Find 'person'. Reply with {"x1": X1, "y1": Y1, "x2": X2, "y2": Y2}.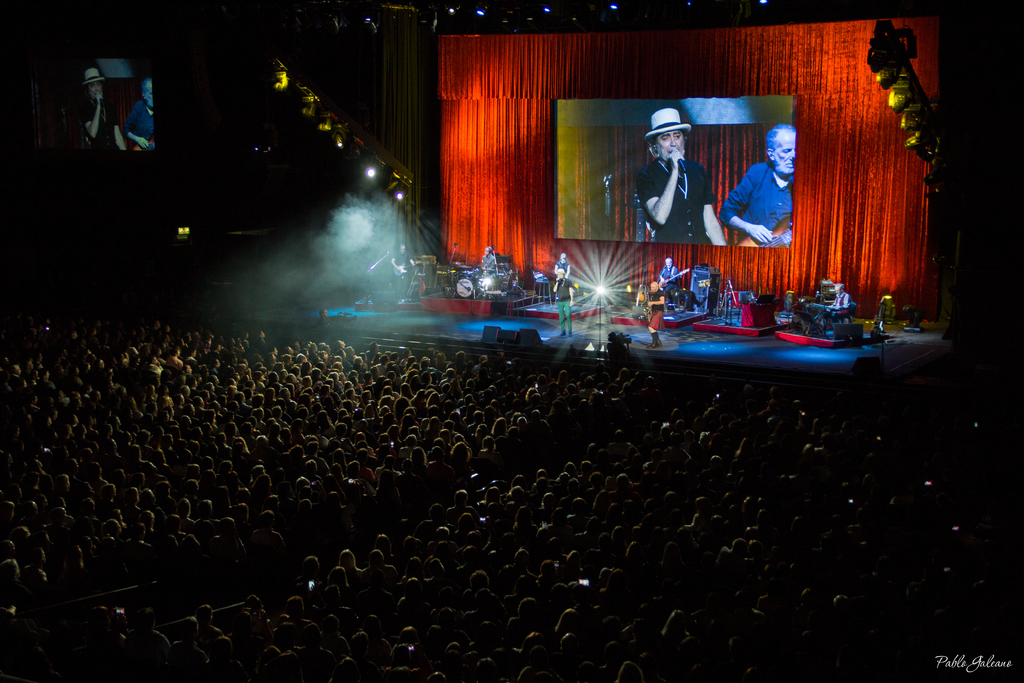
{"x1": 555, "y1": 252, "x2": 570, "y2": 281}.
